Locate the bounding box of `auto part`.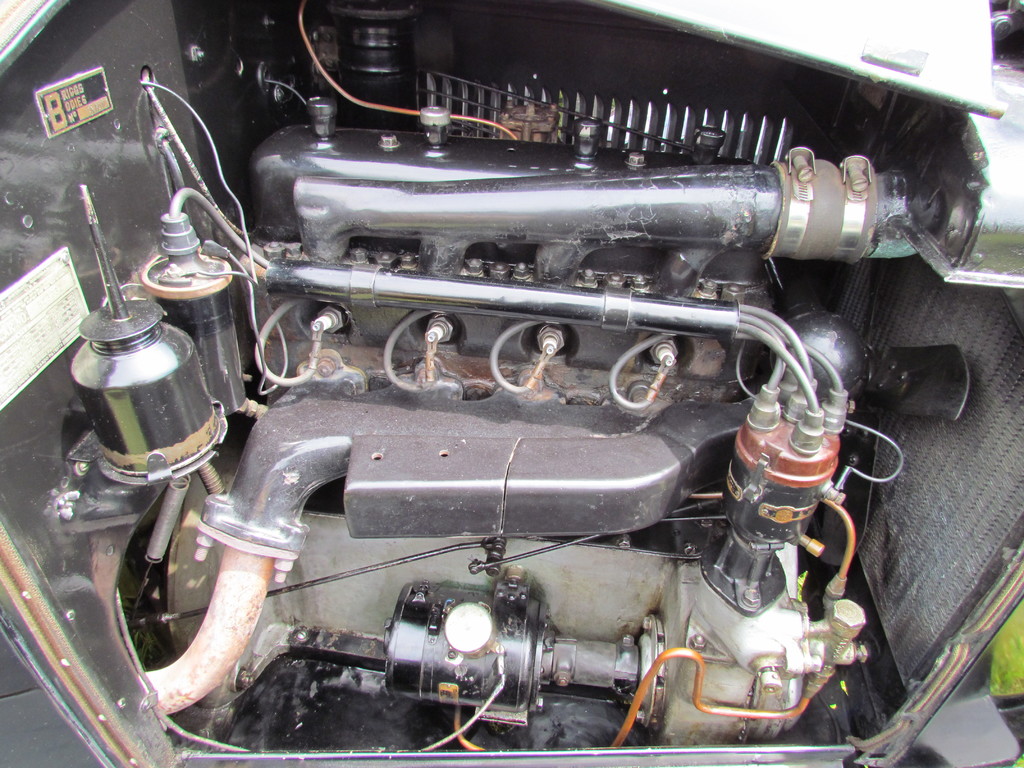
Bounding box: x1=0 y1=4 x2=1021 y2=767.
